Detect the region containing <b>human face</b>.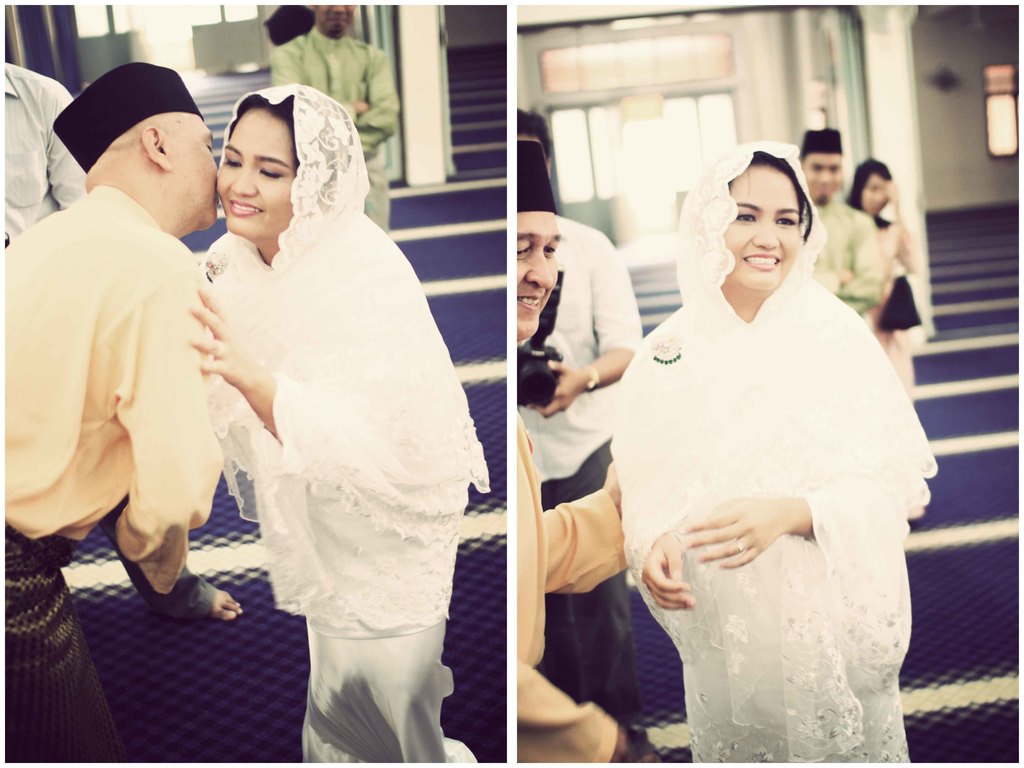
BBox(803, 154, 842, 207).
